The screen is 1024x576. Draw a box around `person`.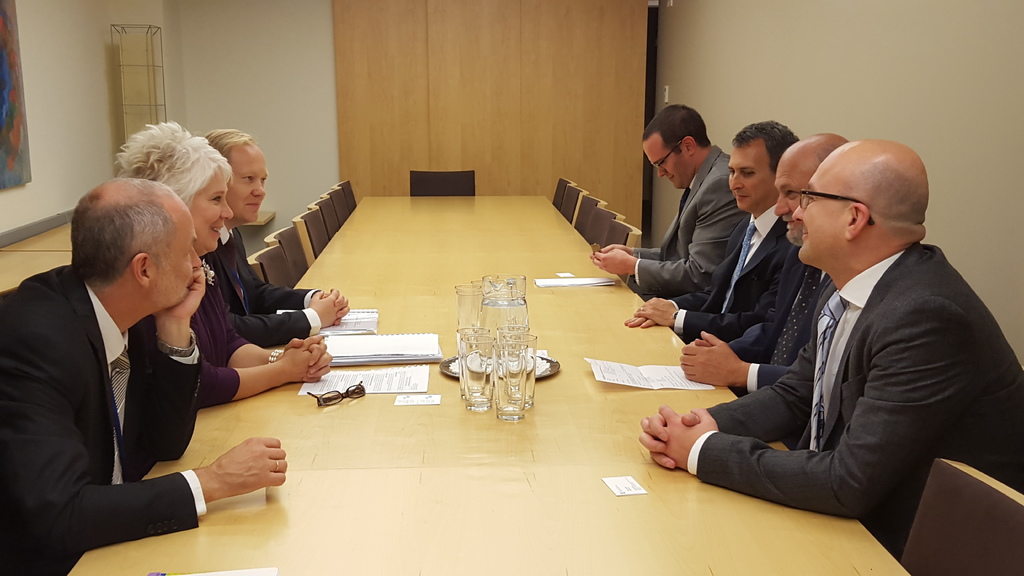
detection(0, 178, 283, 575).
